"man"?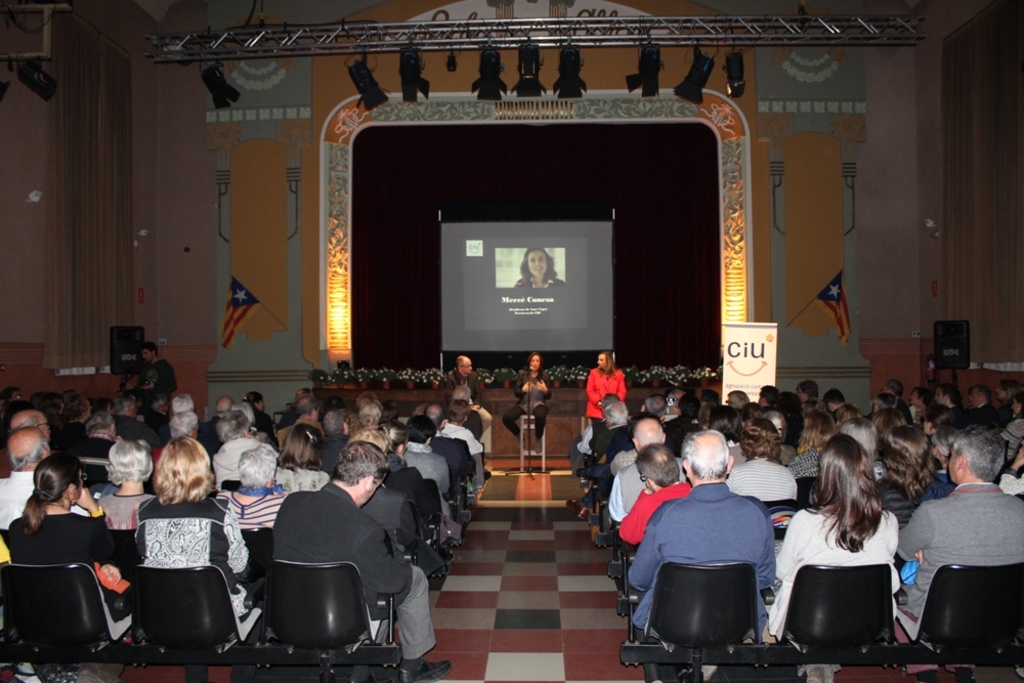
bbox(442, 355, 490, 432)
